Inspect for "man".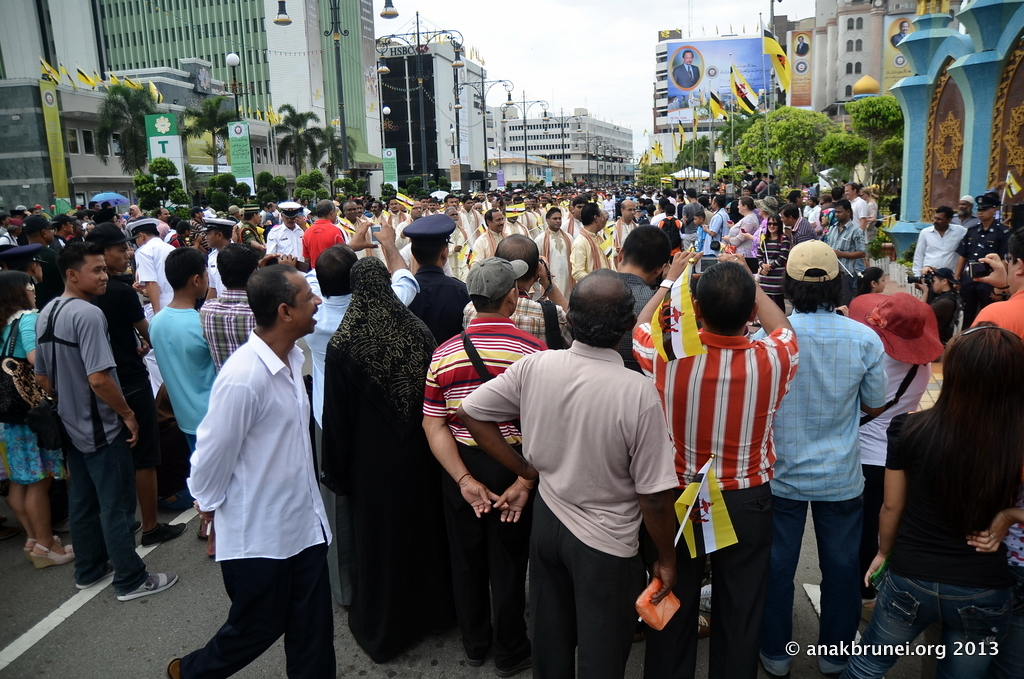
Inspection: box(396, 213, 480, 350).
